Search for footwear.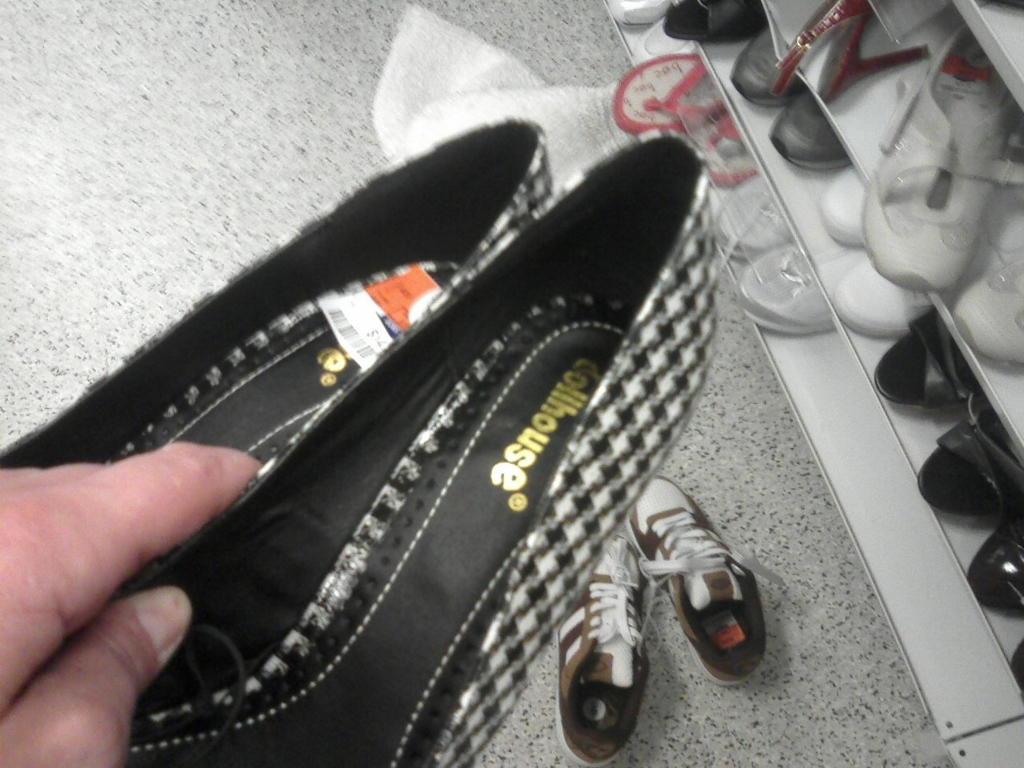
Found at bbox=(710, 174, 790, 266).
